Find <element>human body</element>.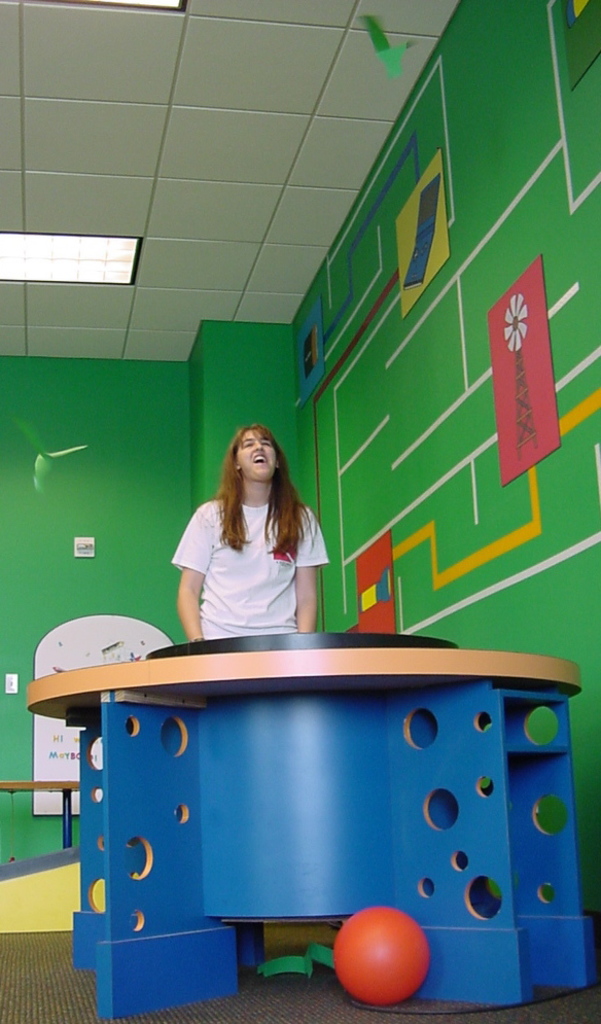
x1=169, y1=423, x2=334, y2=643.
